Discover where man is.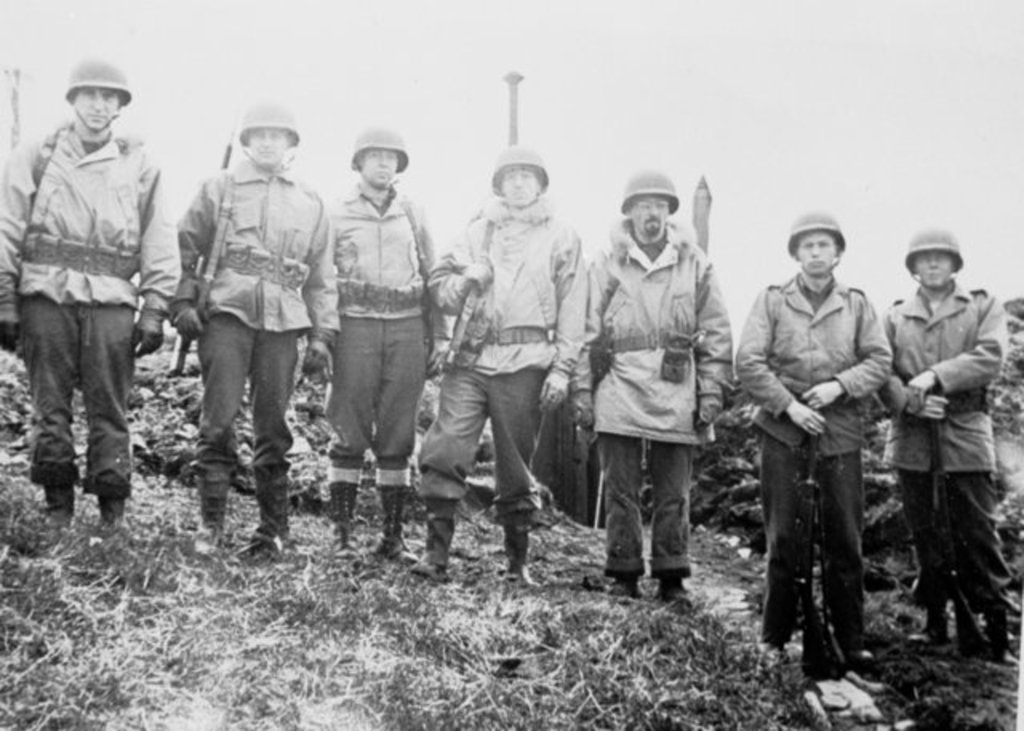
Discovered at detection(878, 226, 1022, 670).
